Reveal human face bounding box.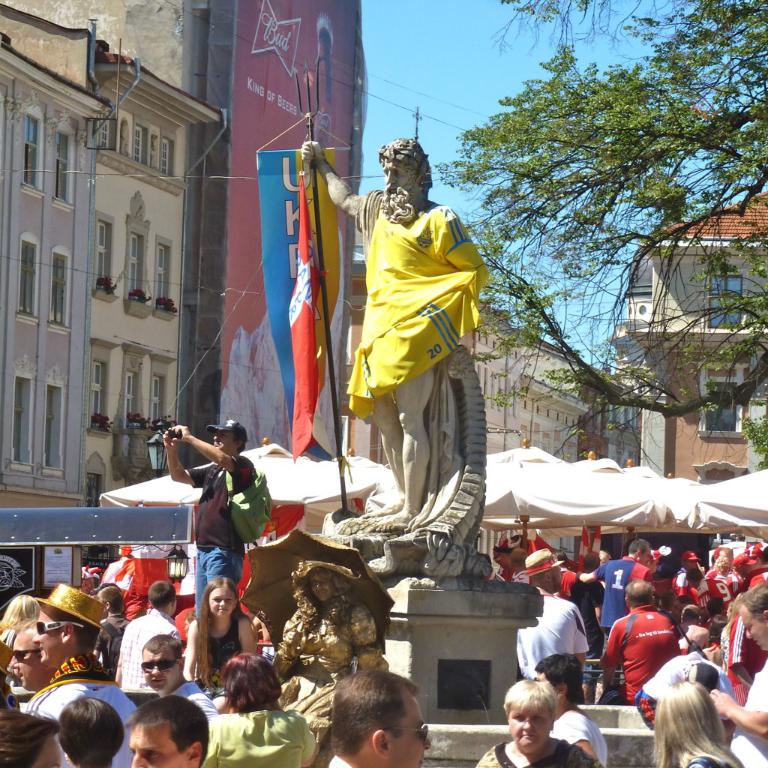
Revealed: pyautogui.locateOnScreen(385, 157, 416, 195).
